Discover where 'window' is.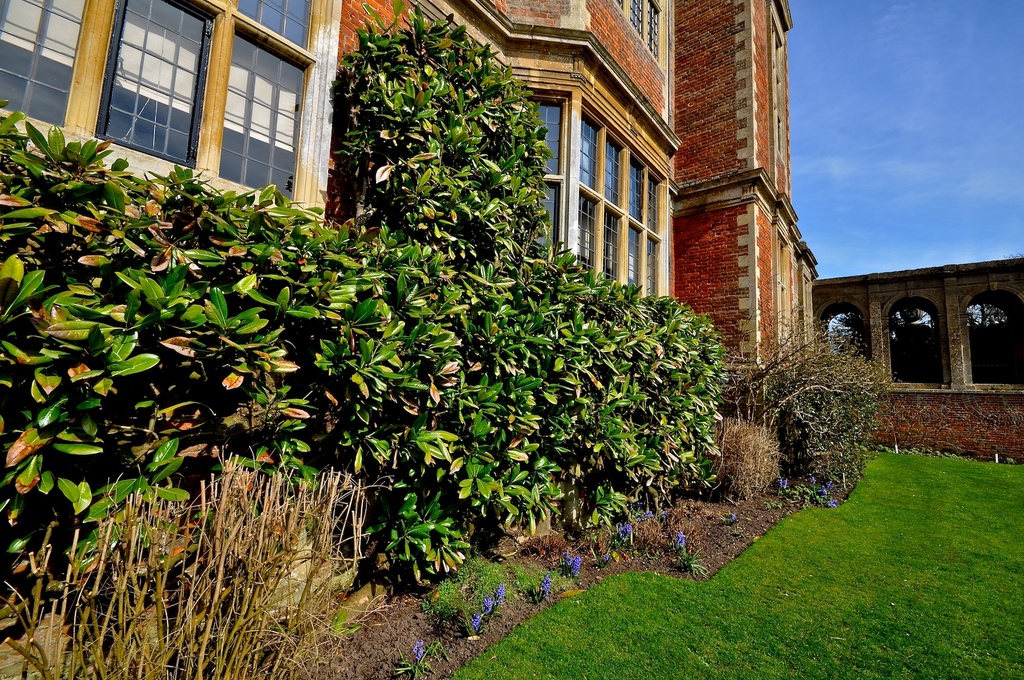
Discovered at l=514, t=77, r=671, b=312.
